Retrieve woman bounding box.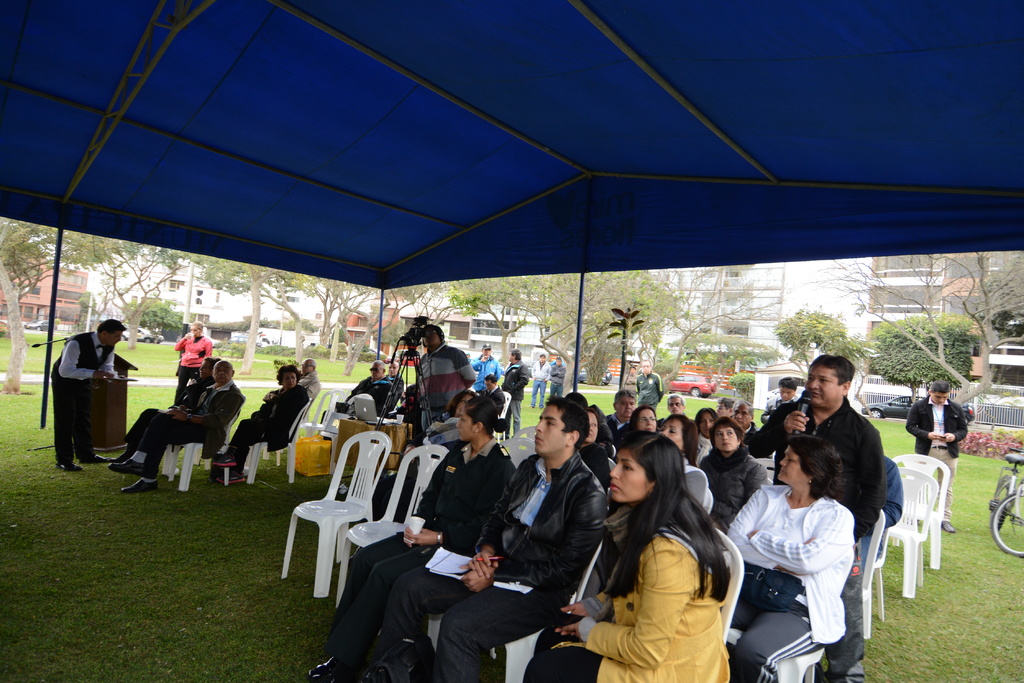
Bounding box: left=696, top=414, right=774, bottom=522.
